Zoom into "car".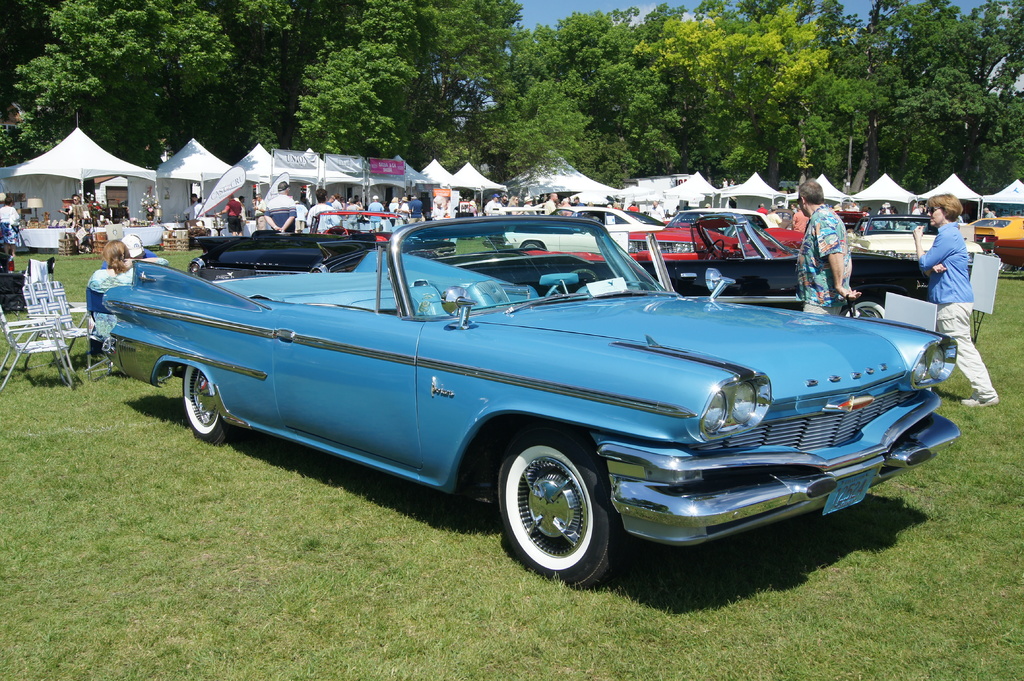
Zoom target: bbox=[628, 208, 804, 258].
